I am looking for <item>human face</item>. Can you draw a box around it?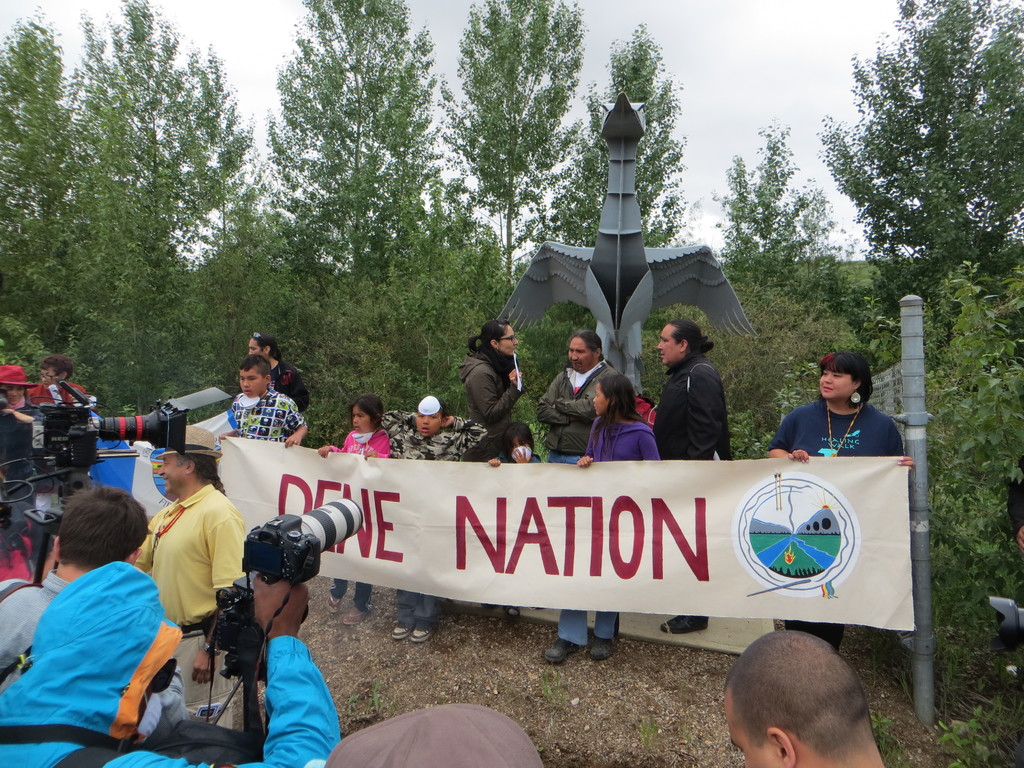
Sure, the bounding box is [left=497, top=324, right=519, bottom=356].
